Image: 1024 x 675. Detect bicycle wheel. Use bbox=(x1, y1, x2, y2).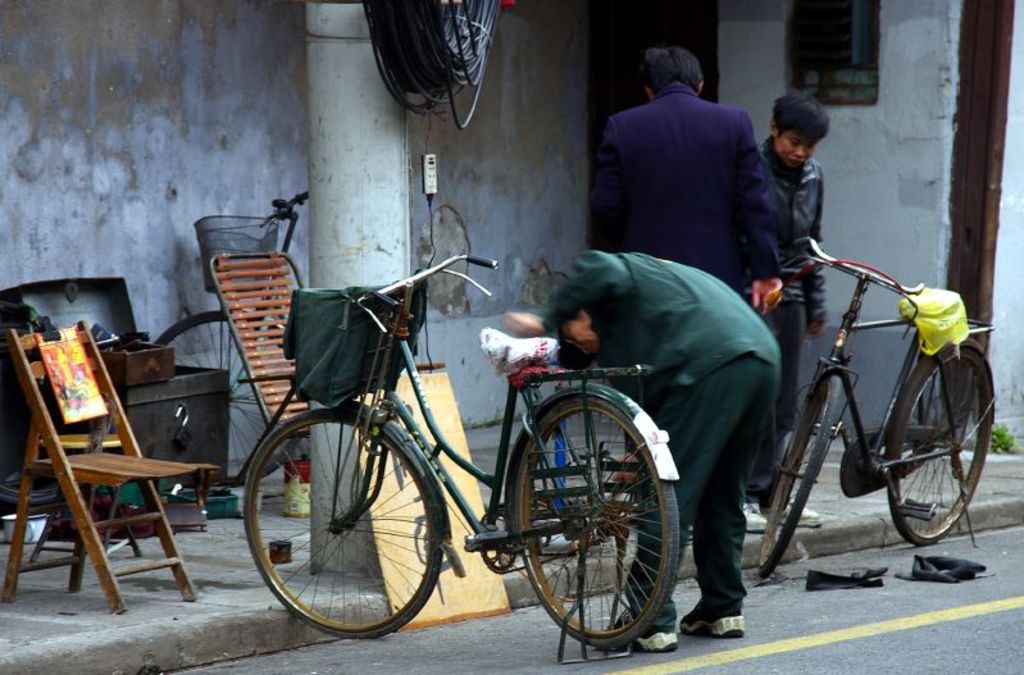
bbox=(887, 345, 995, 546).
